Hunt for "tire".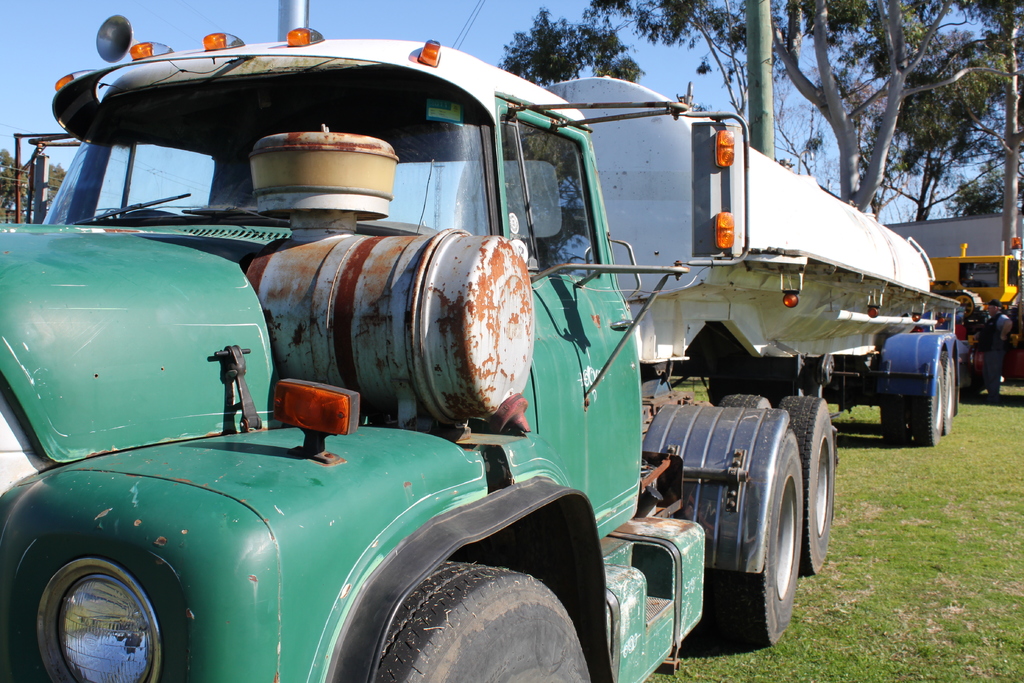
Hunted down at box=[374, 560, 593, 682].
